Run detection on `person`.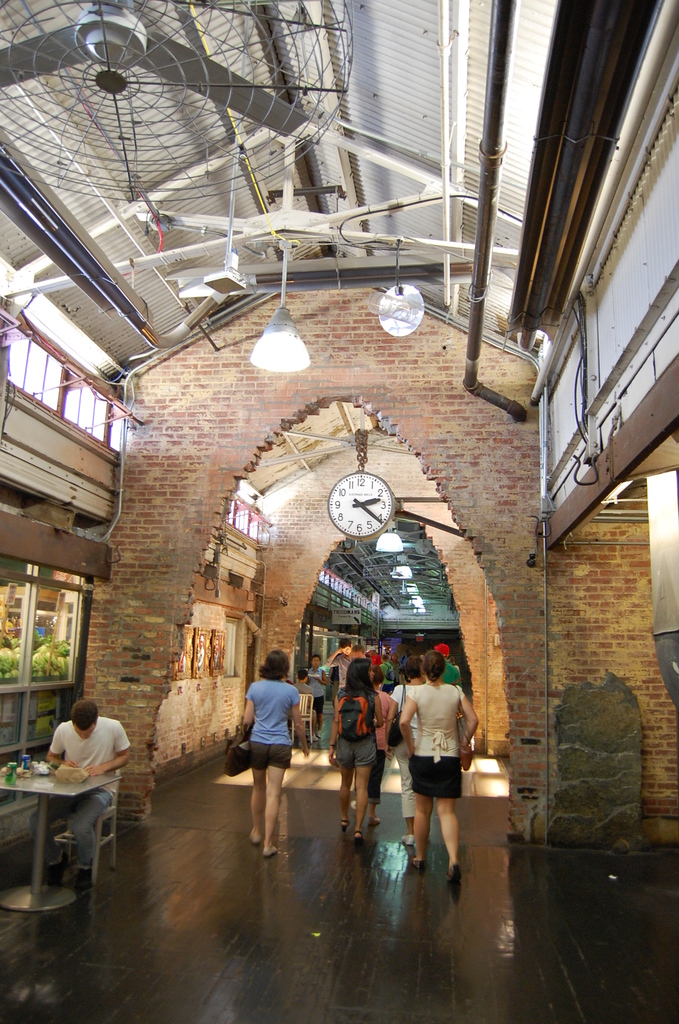
Result: bbox(392, 648, 445, 776).
